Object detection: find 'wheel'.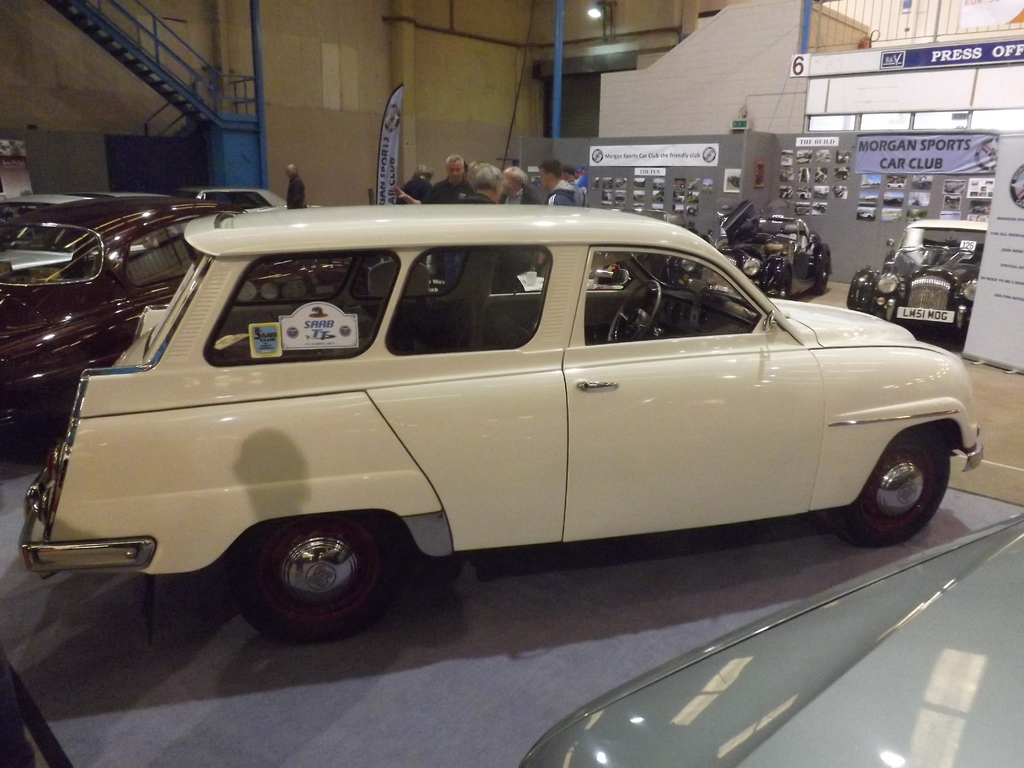
x1=219 y1=524 x2=406 y2=627.
